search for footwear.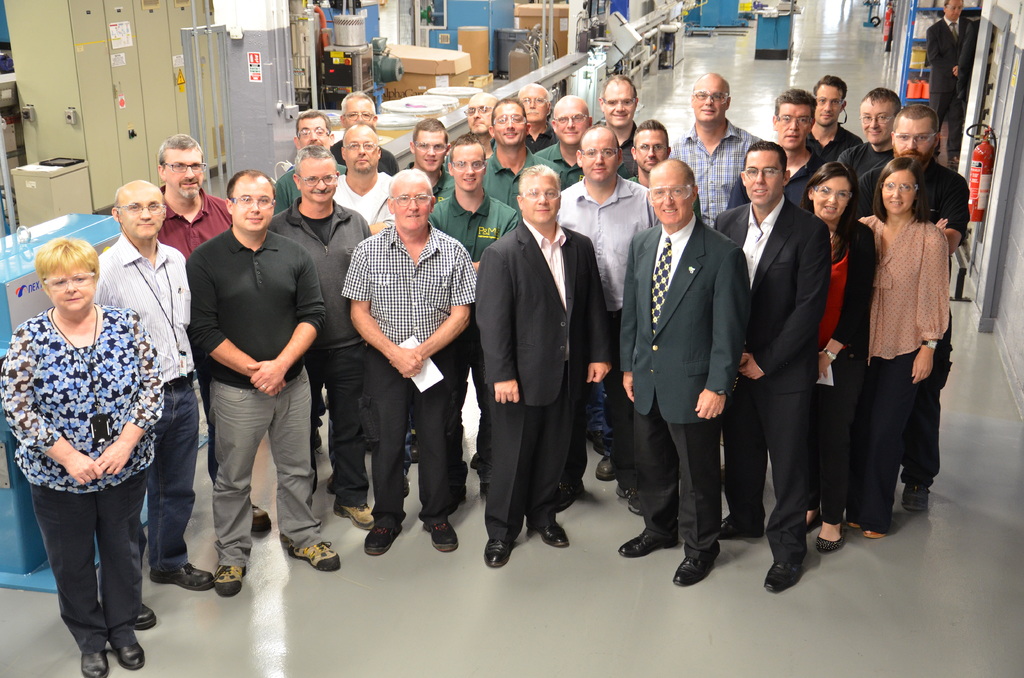
Found at {"left": 527, "top": 519, "right": 570, "bottom": 546}.
